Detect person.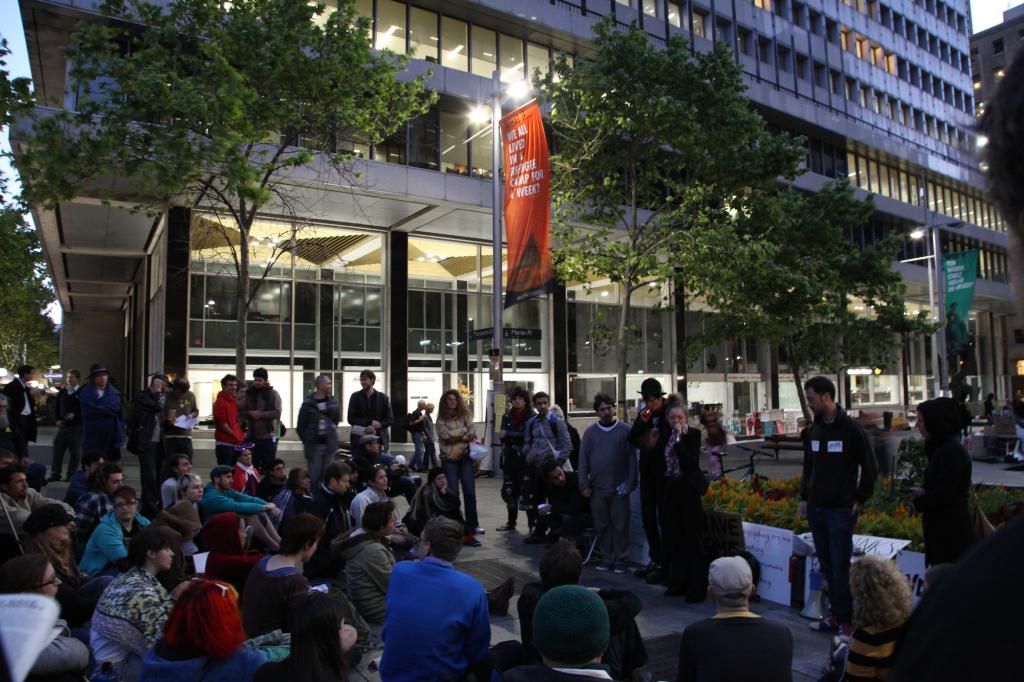
Detected at 516, 383, 572, 479.
